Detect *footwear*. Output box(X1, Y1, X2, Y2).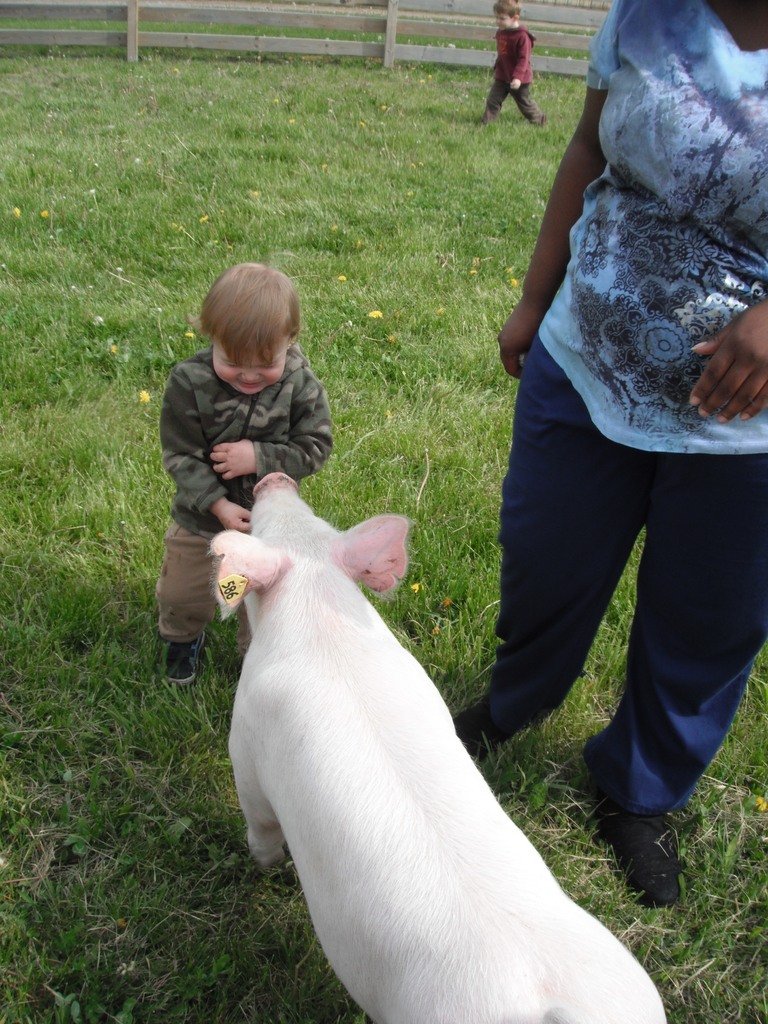
box(451, 701, 521, 753).
